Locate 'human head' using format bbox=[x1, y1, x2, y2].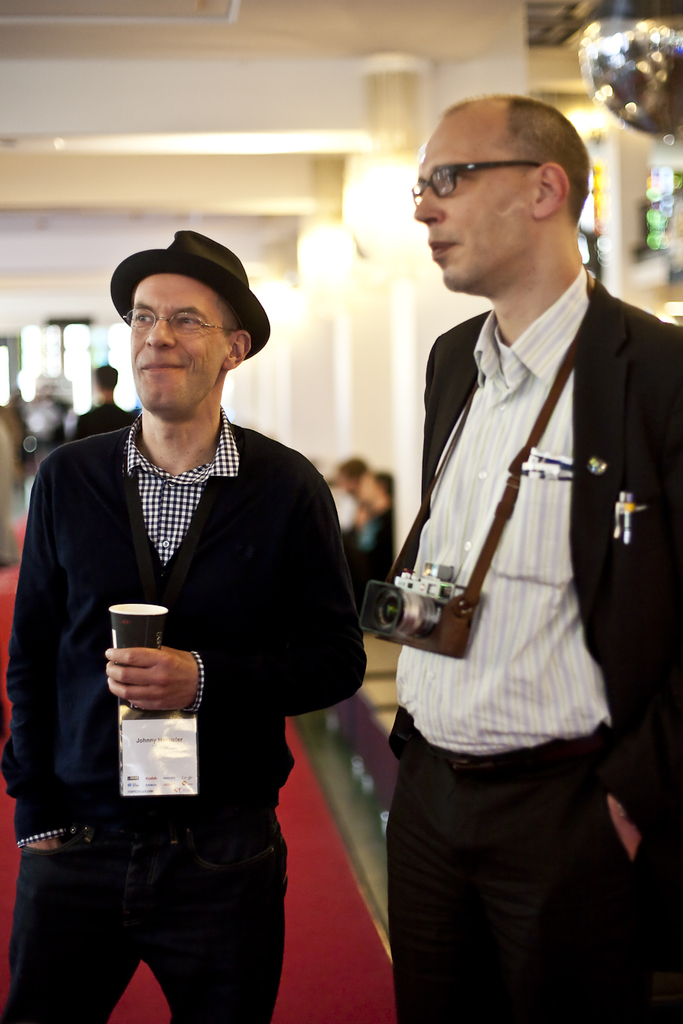
bbox=[93, 357, 121, 401].
